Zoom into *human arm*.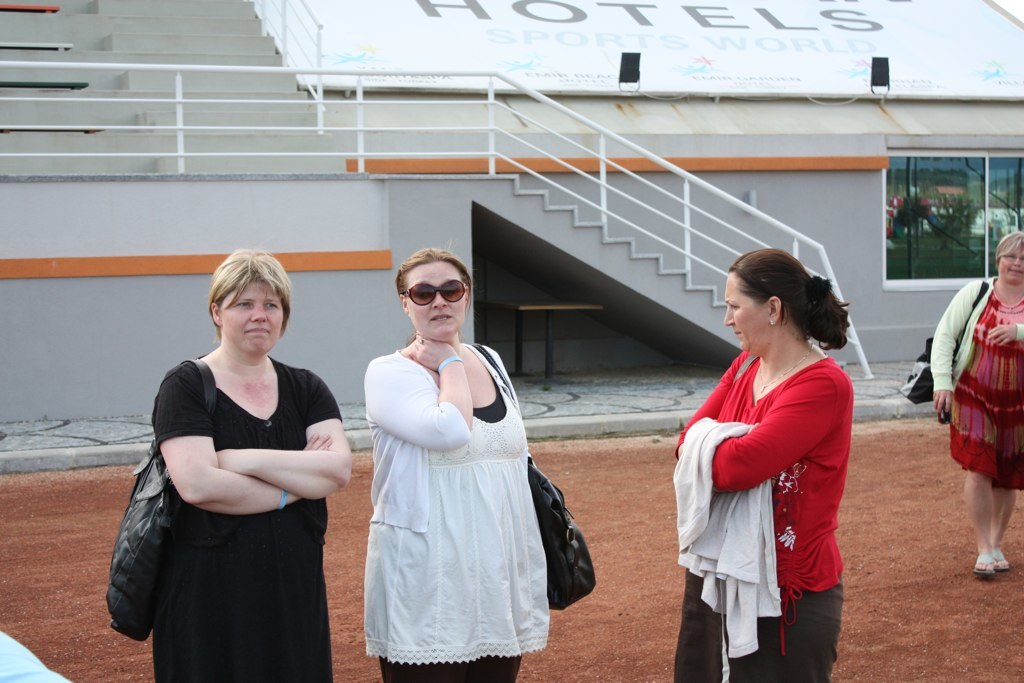
Zoom target: <box>922,270,983,433</box>.
